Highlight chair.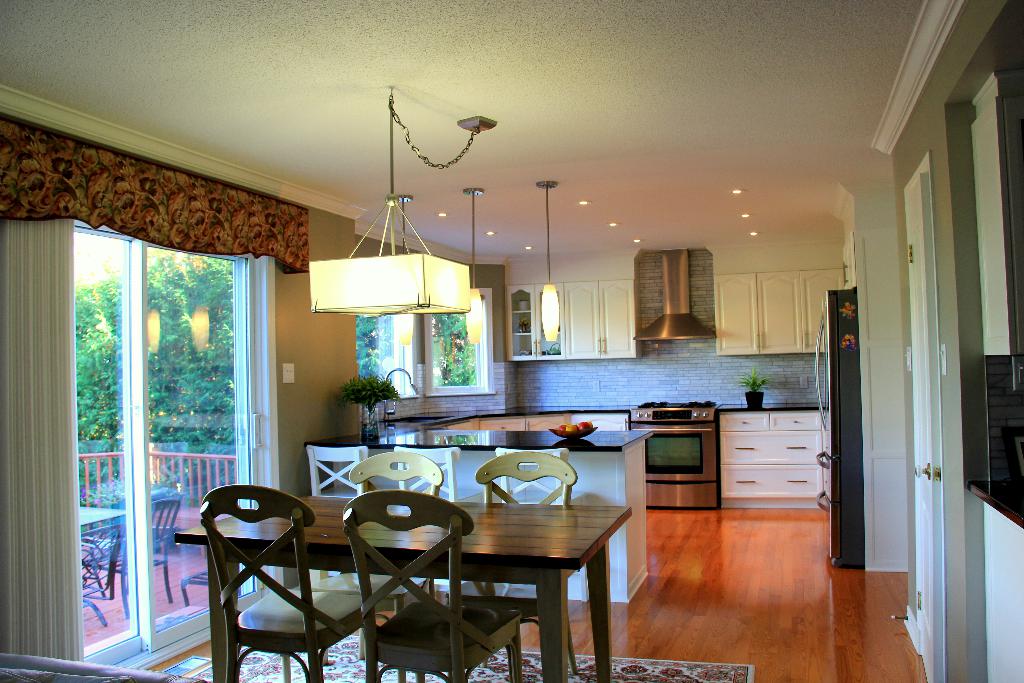
Highlighted region: rect(342, 488, 525, 682).
